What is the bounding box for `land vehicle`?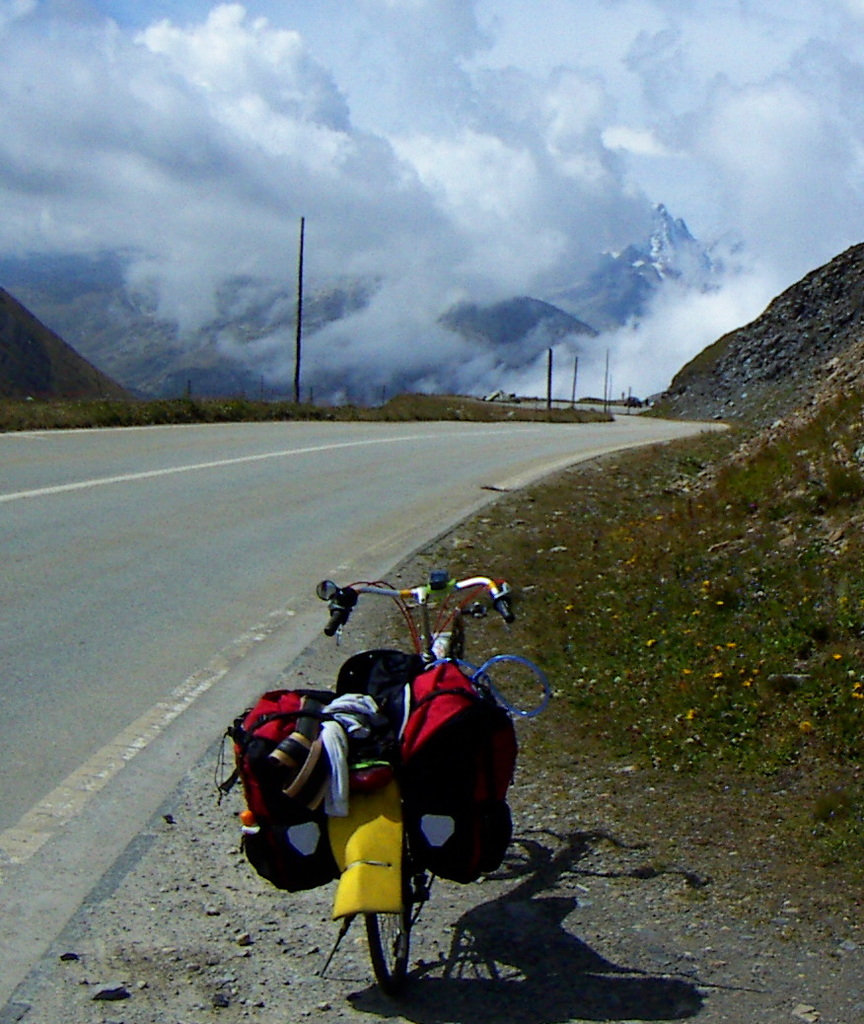
bbox=(299, 545, 542, 1013).
